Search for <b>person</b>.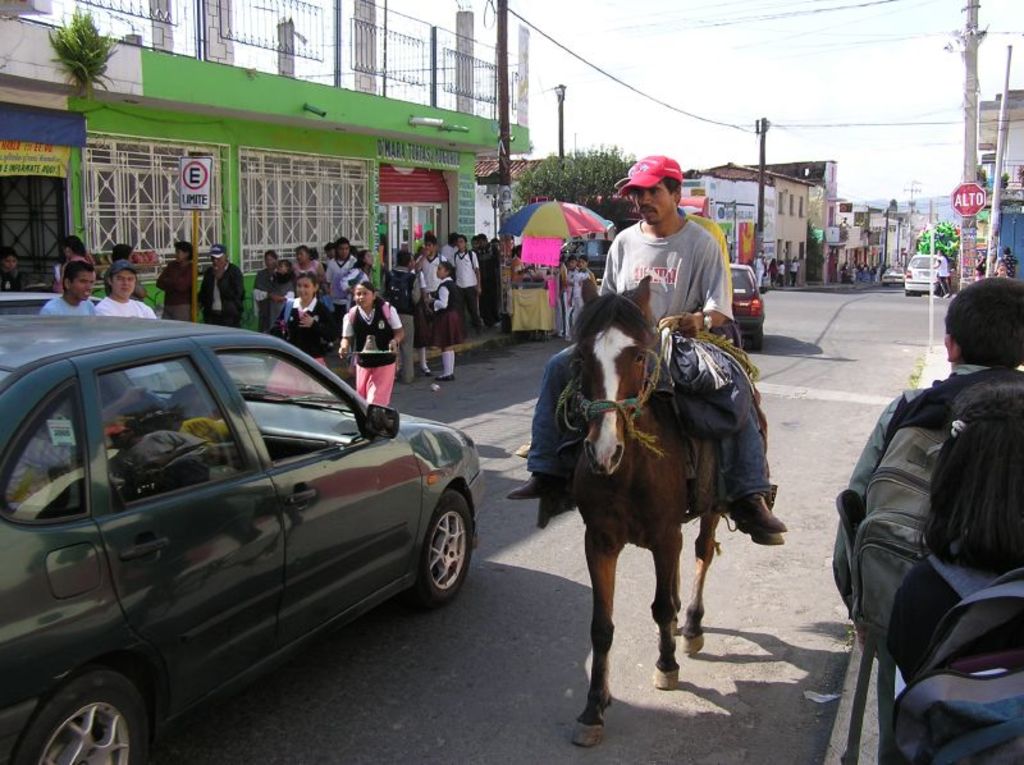
Found at [x1=579, y1=255, x2=594, y2=298].
